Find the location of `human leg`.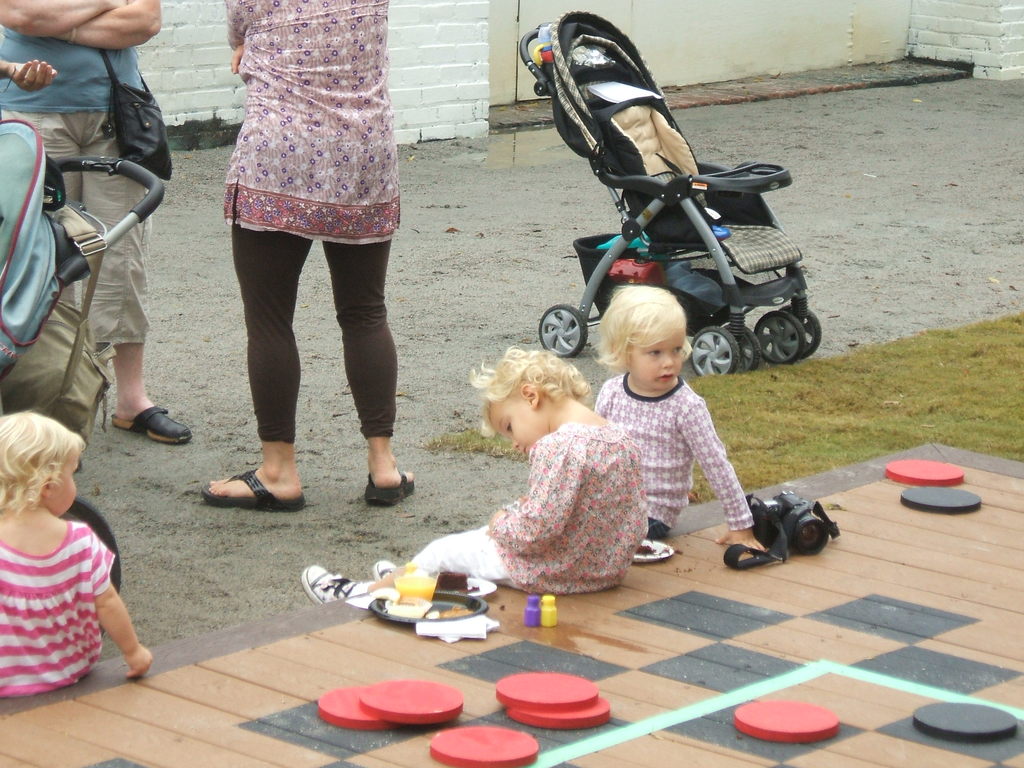
Location: box(99, 124, 189, 445).
